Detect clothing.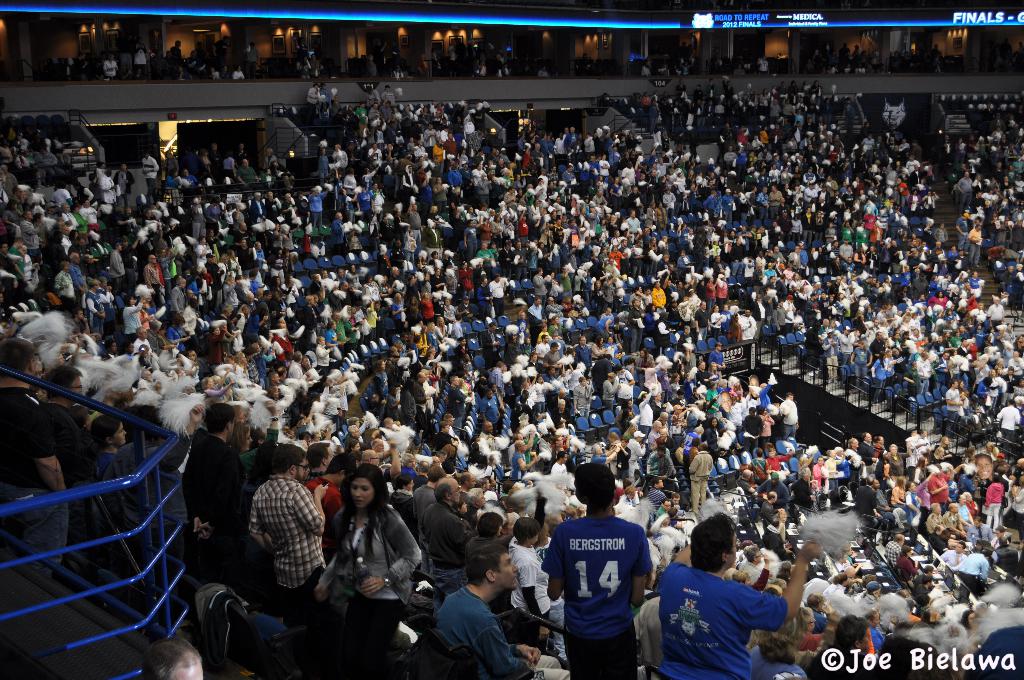
Detected at BBox(813, 249, 829, 271).
